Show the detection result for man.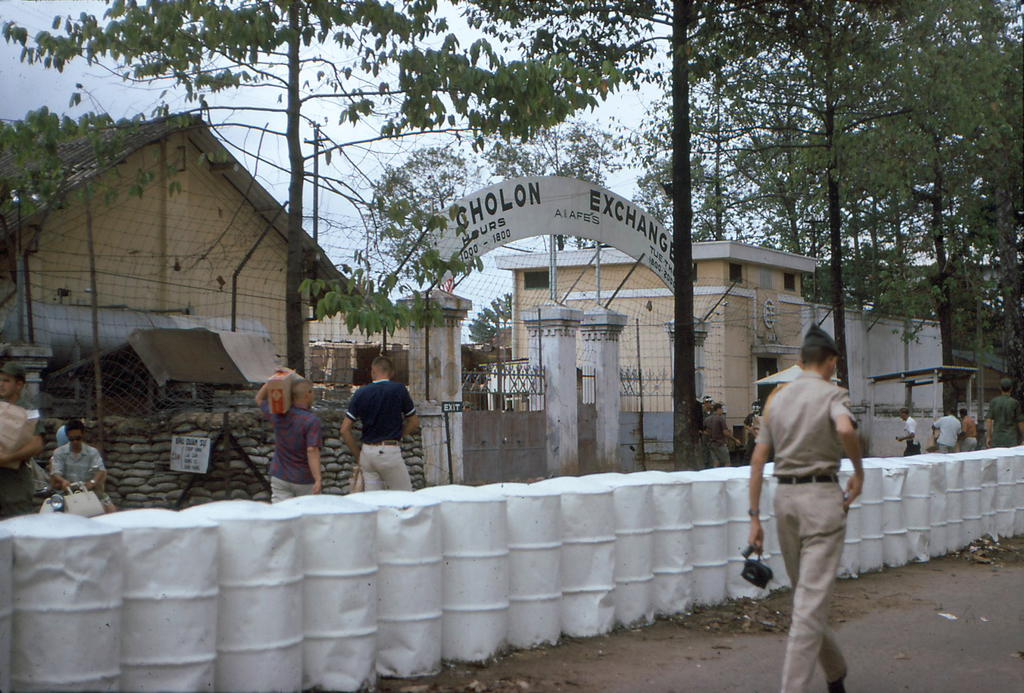
detection(934, 411, 964, 452).
